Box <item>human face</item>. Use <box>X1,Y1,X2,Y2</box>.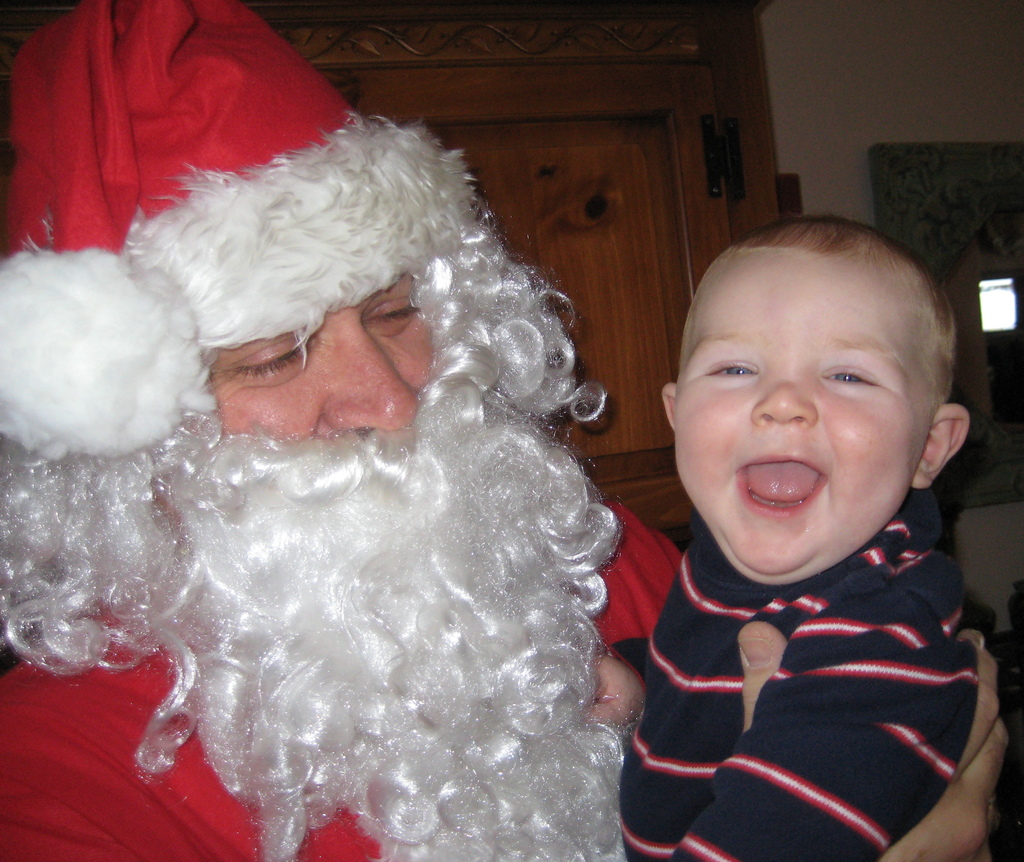
<box>208,271,435,438</box>.
